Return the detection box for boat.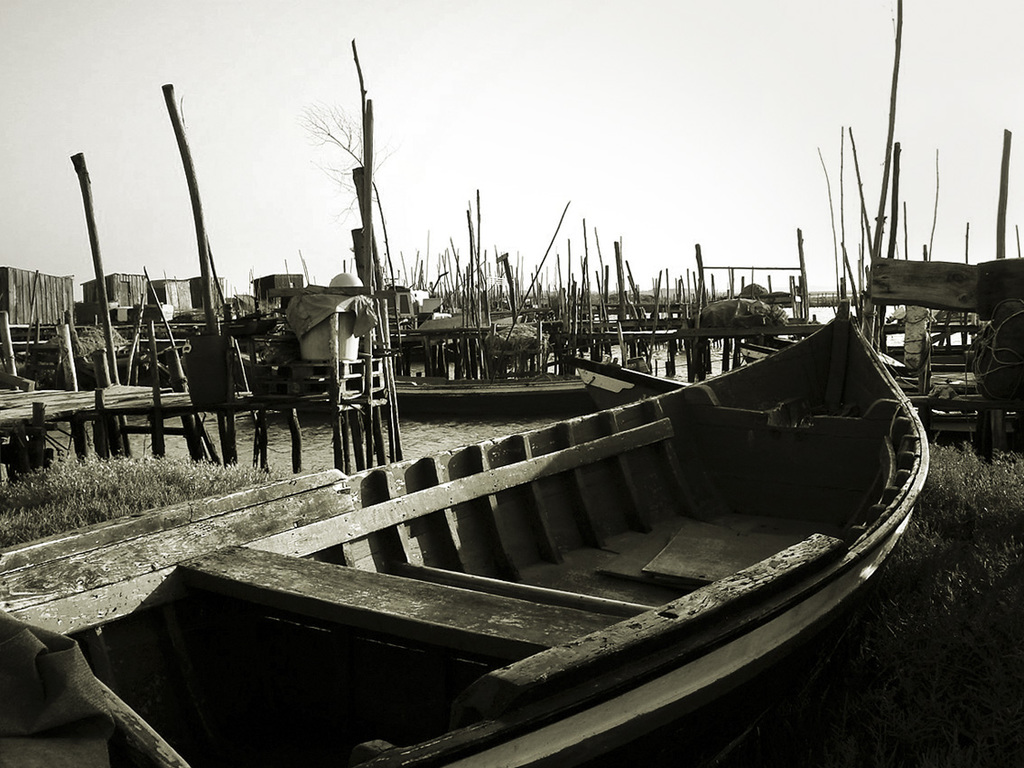
BBox(84, 152, 966, 764).
